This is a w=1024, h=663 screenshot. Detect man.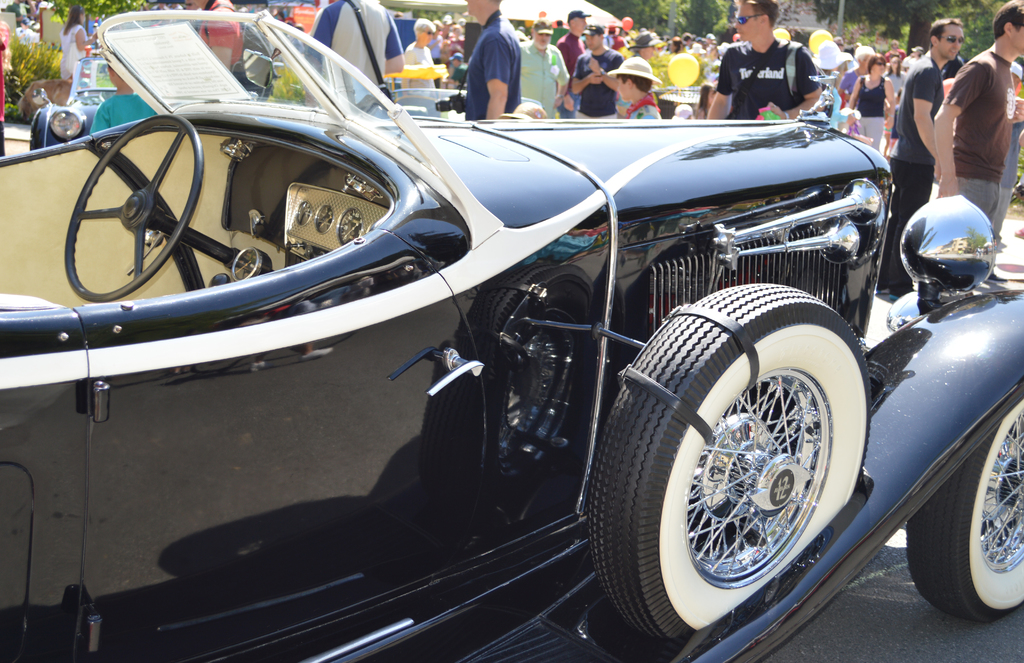
pyautogui.locateOnScreen(891, 13, 966, 301).
